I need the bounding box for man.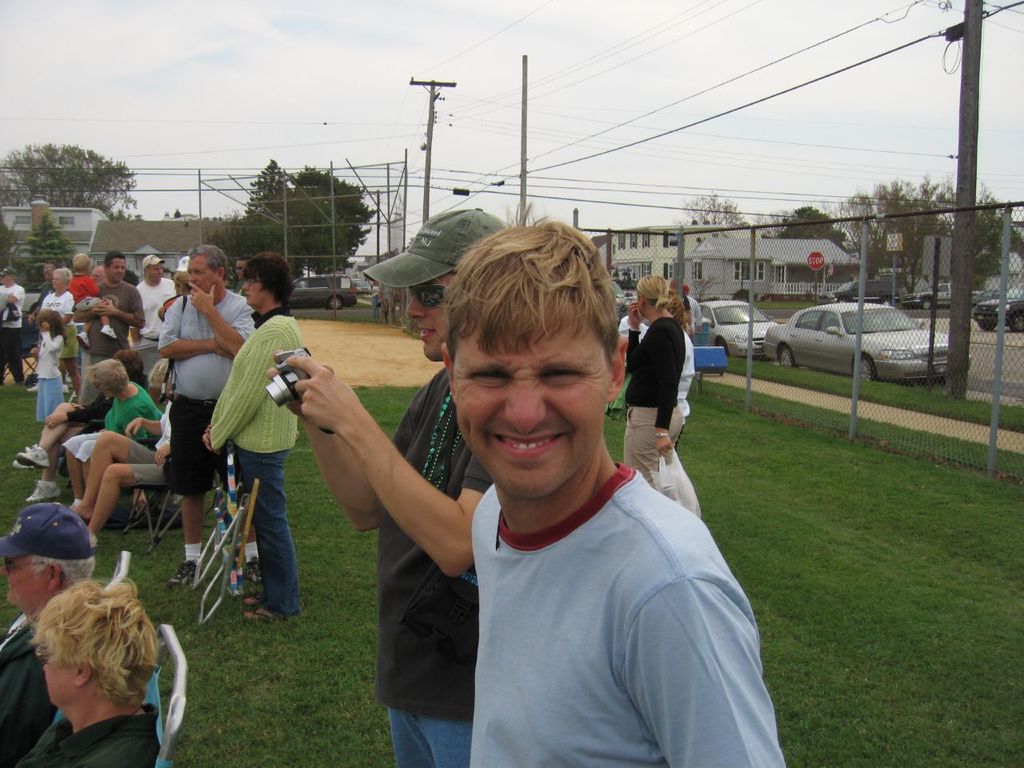
Here it is: {"x1": 26, "y1": 260, "x2": 59, "y2": 346}.
